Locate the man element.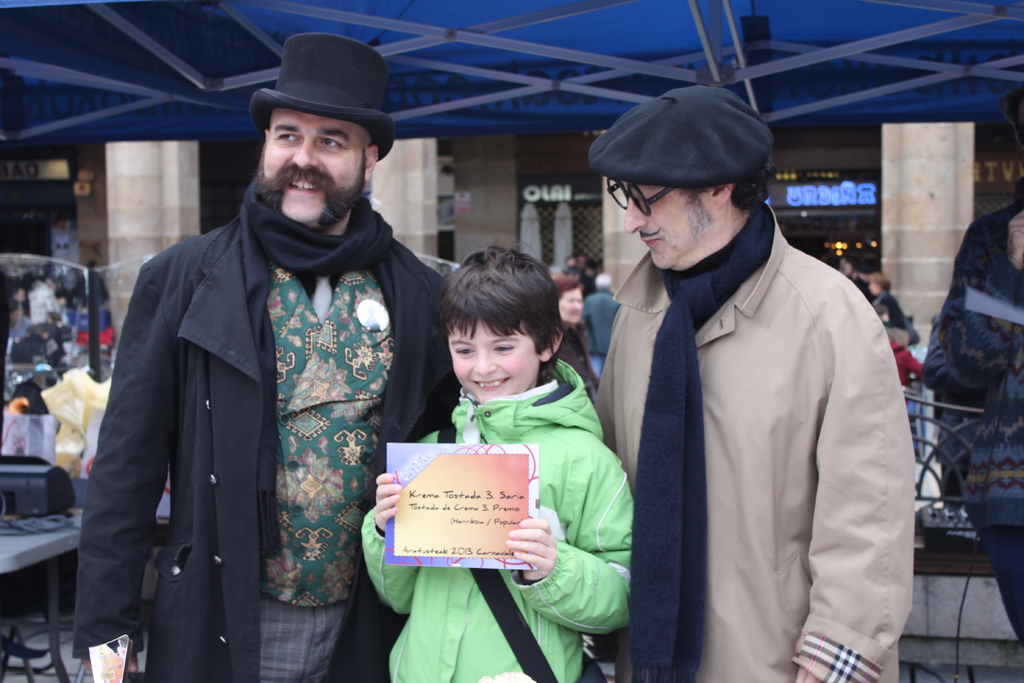
Element bbox: region(75, 20, 467, 682).
